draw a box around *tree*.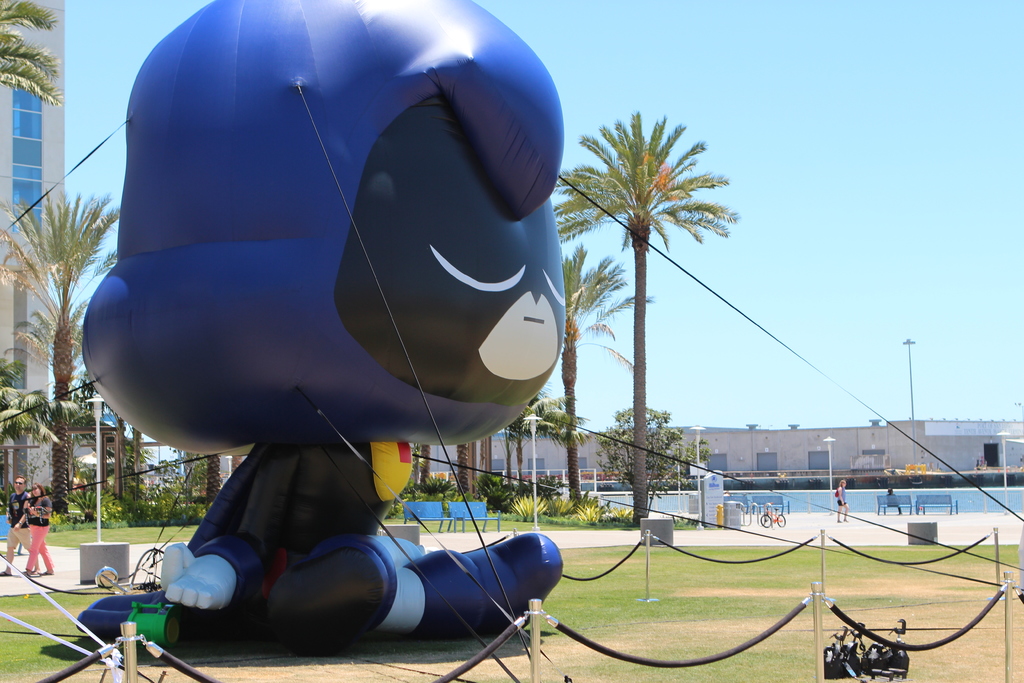
[557, 99, 746, 522].
